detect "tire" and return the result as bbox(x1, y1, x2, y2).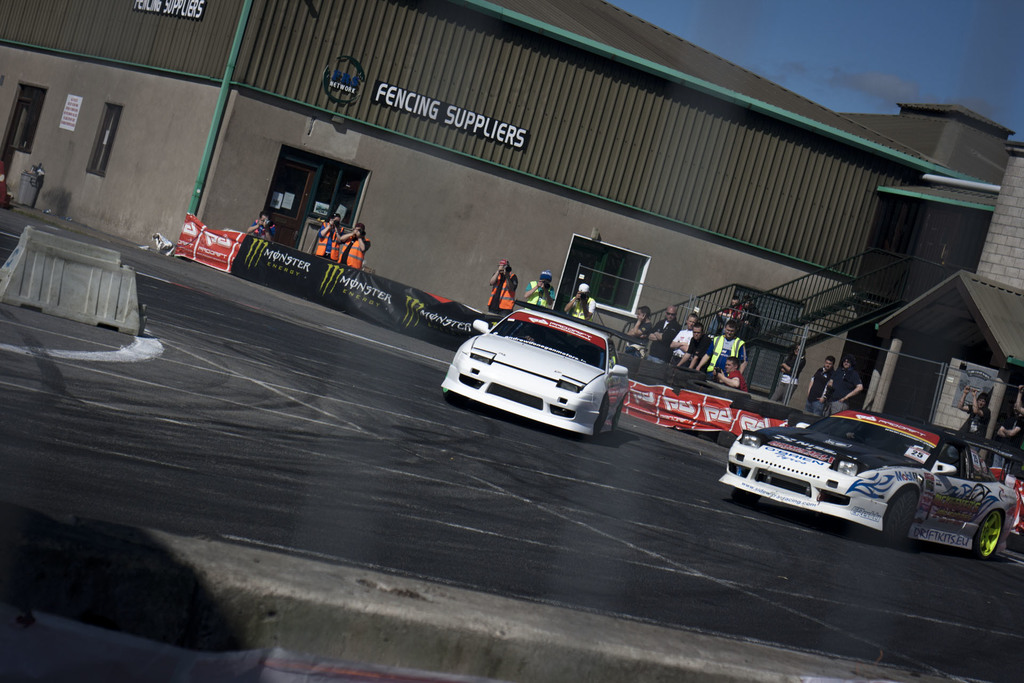
bbox(730, 489, 763, 509).
